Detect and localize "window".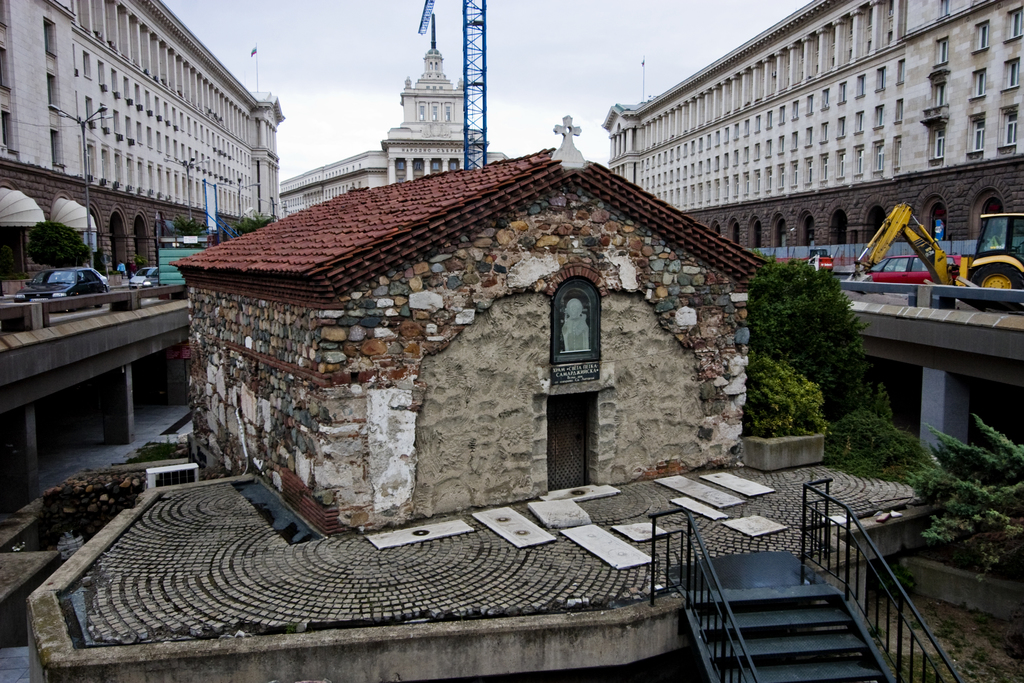
Localized at Rect(836, 82, 848, 104).
